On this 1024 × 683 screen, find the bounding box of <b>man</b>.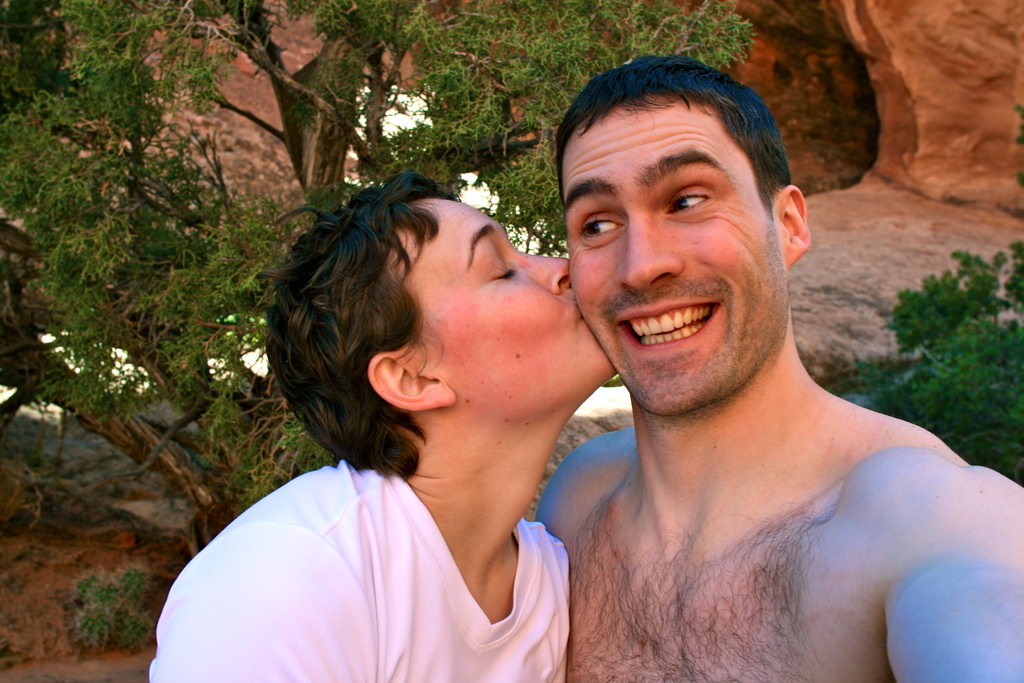
Bounding box: x1=481 y1=57 x2=1016 y2=675.
